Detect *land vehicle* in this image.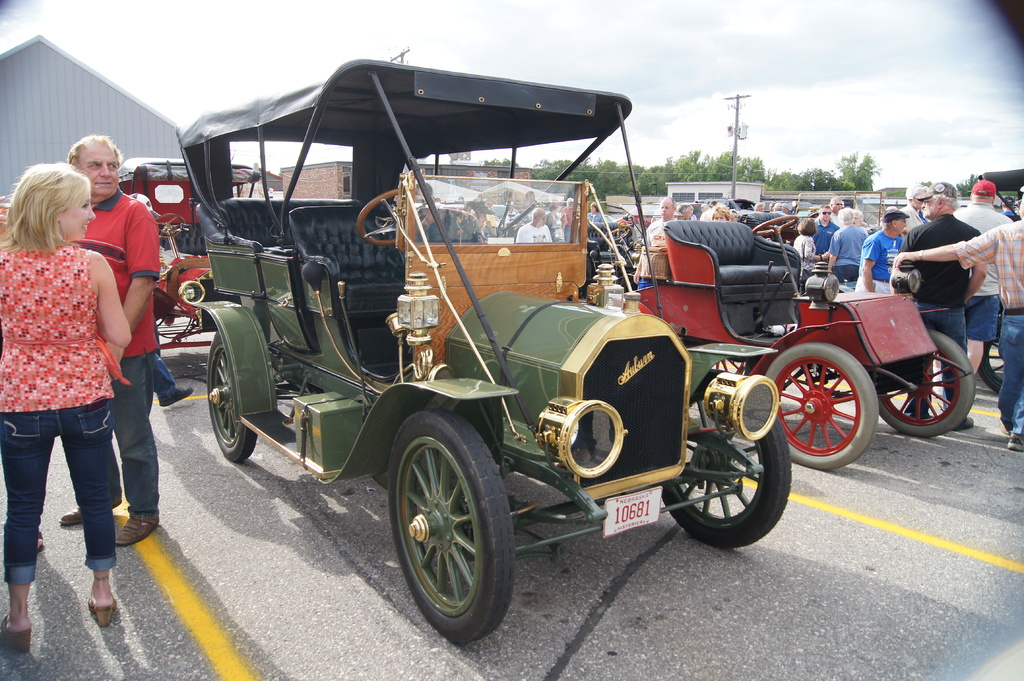
Detection: (675,199,710,218).
